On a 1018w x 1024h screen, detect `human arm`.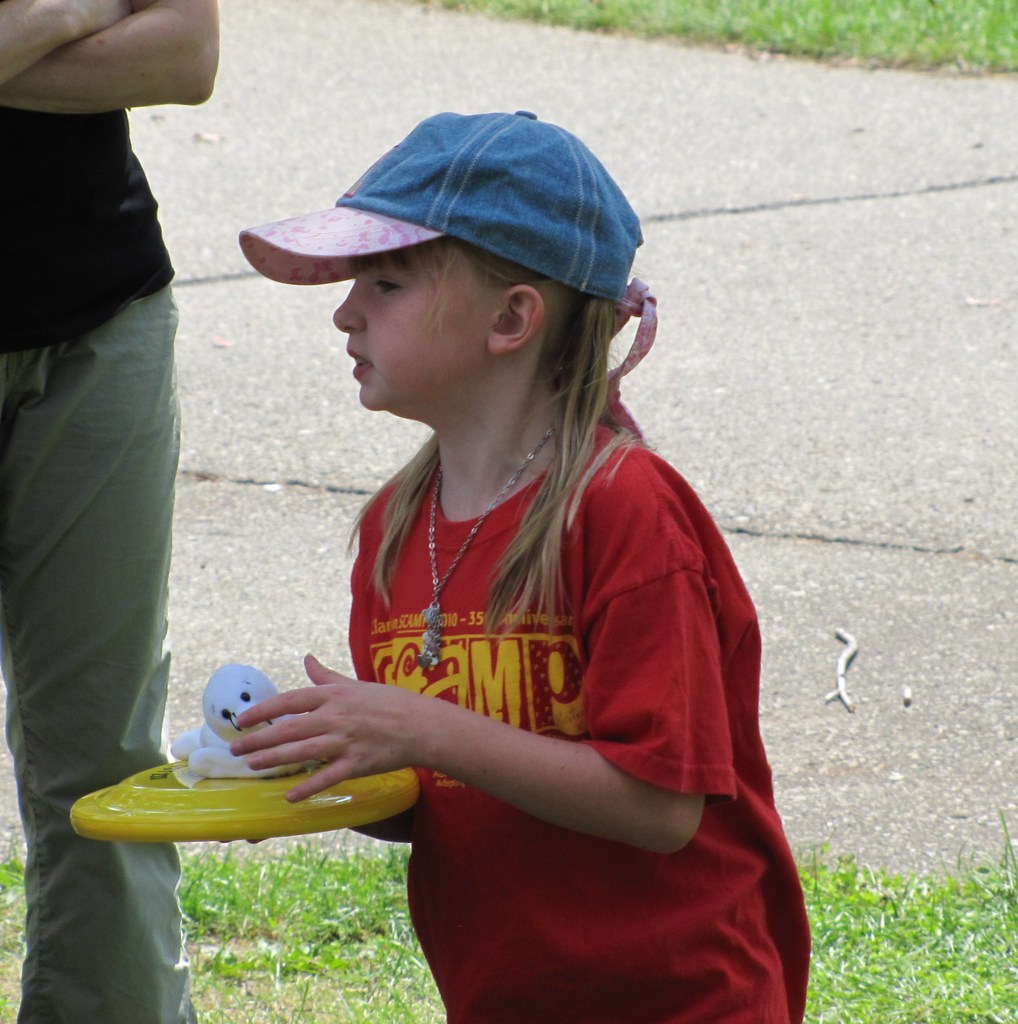
[x1=221, y1=454, x2=733, y2=865].
